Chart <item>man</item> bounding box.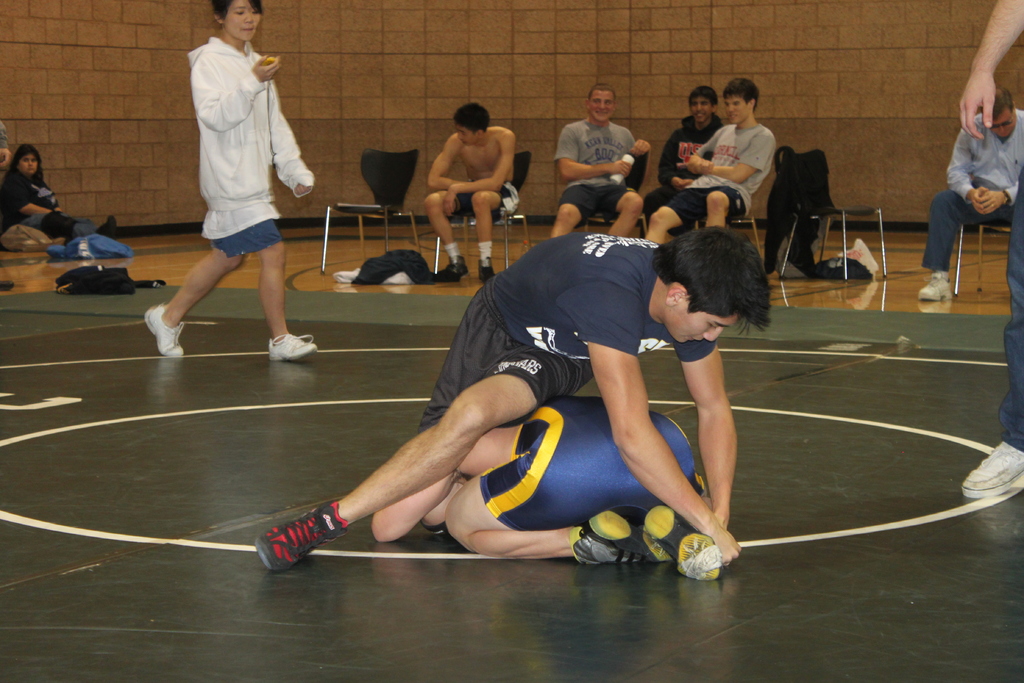
Charted: [left=425, top=103, right=521, bottom=283].
